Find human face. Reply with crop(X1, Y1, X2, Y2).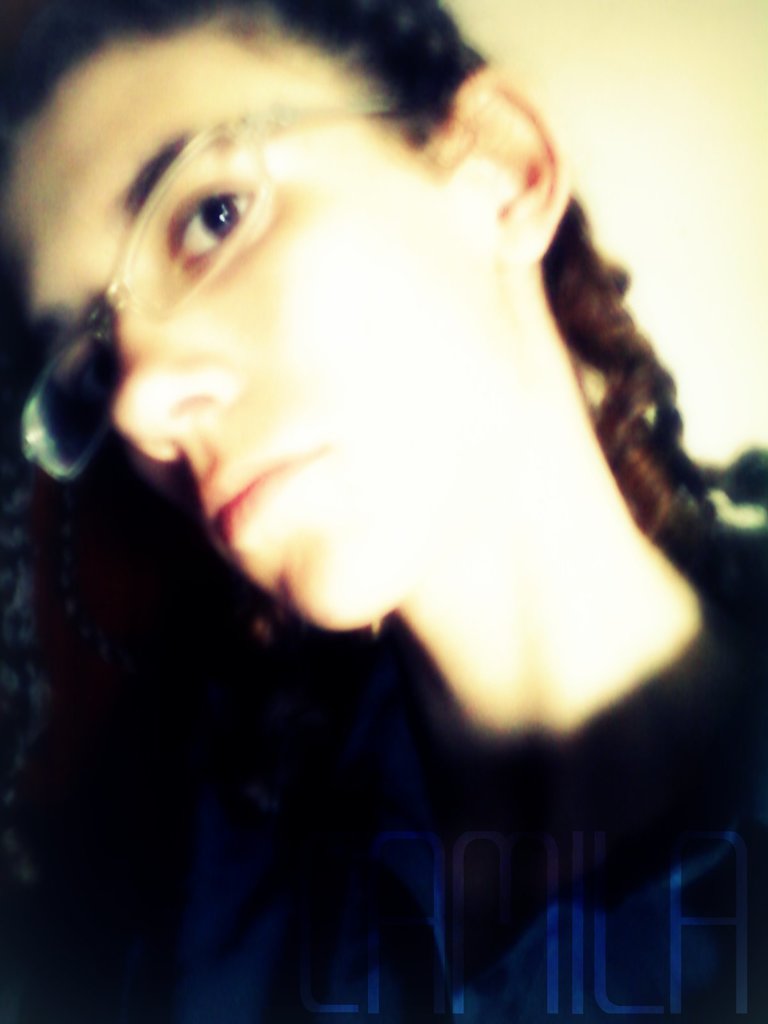
crop(0, 34, 490, 632).
